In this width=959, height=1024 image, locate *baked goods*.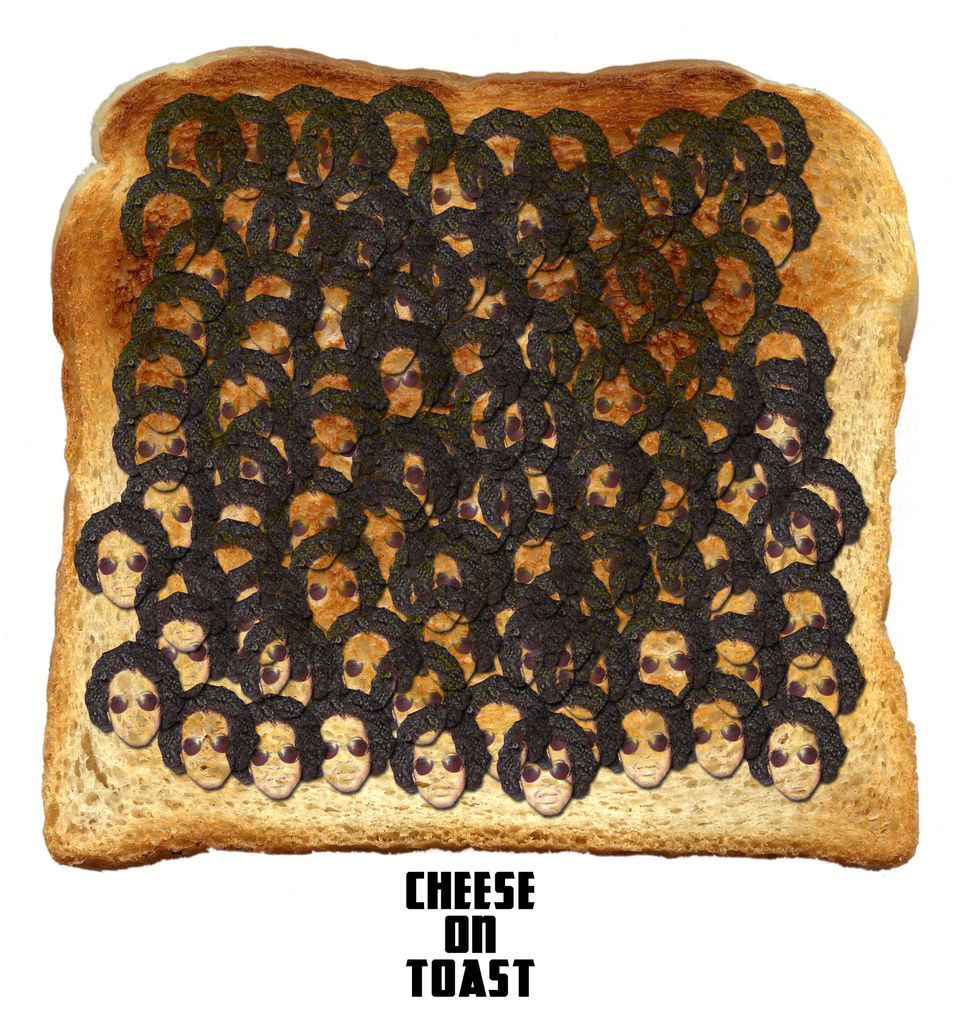
Bounding box: {"x1": 0, "y1": 129, "x2": 958, "y2": 797}.
